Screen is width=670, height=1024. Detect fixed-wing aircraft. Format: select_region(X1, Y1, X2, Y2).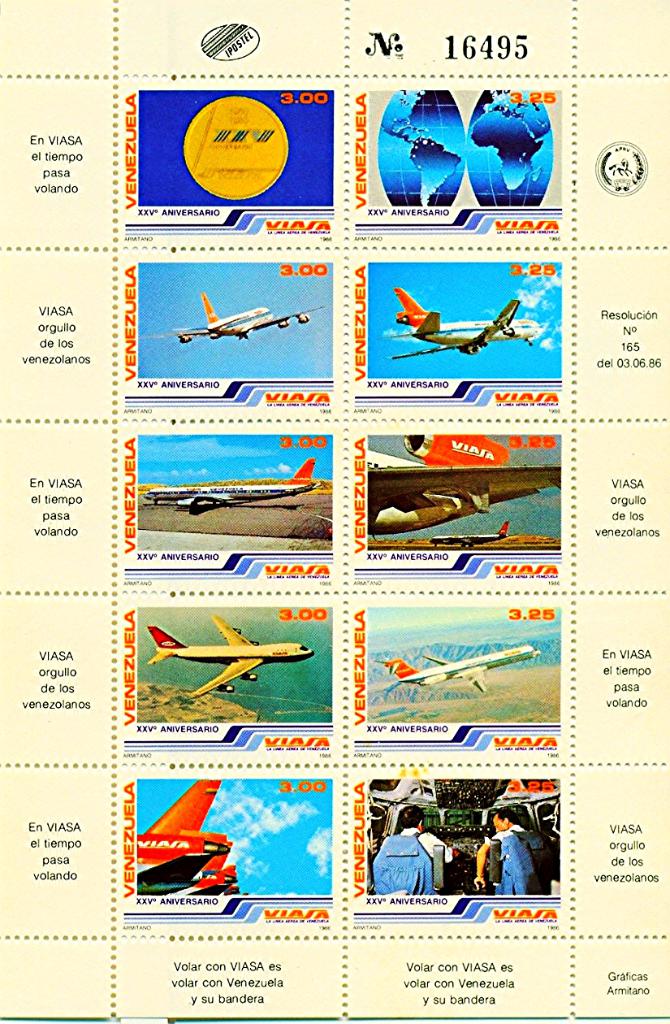
select_region(130, 781, 239, 899).
